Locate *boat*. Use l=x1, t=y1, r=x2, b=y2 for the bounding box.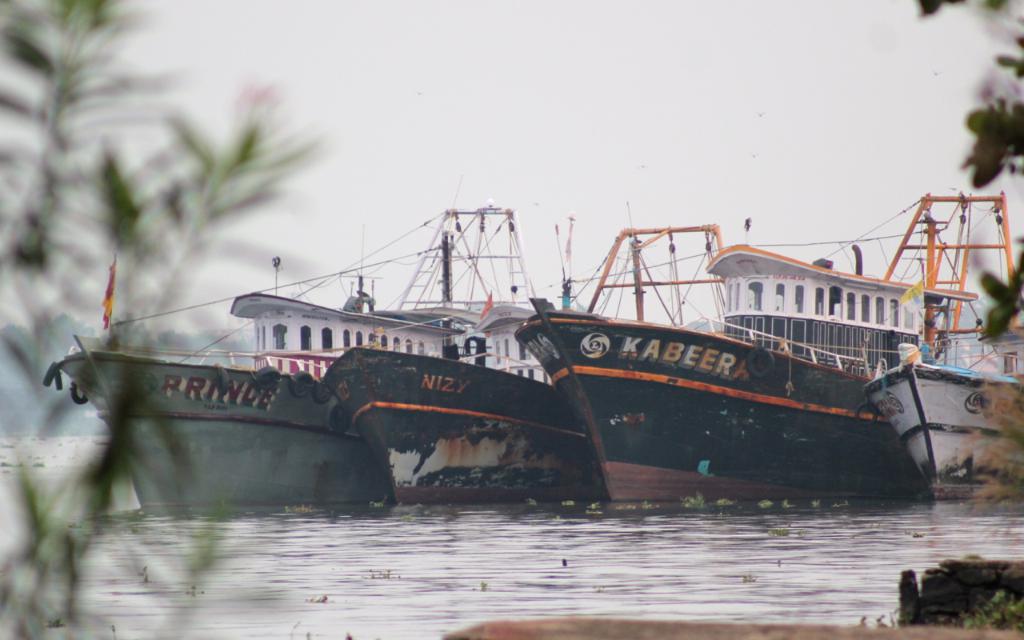
l=506, t=223, r=908, b=510.
